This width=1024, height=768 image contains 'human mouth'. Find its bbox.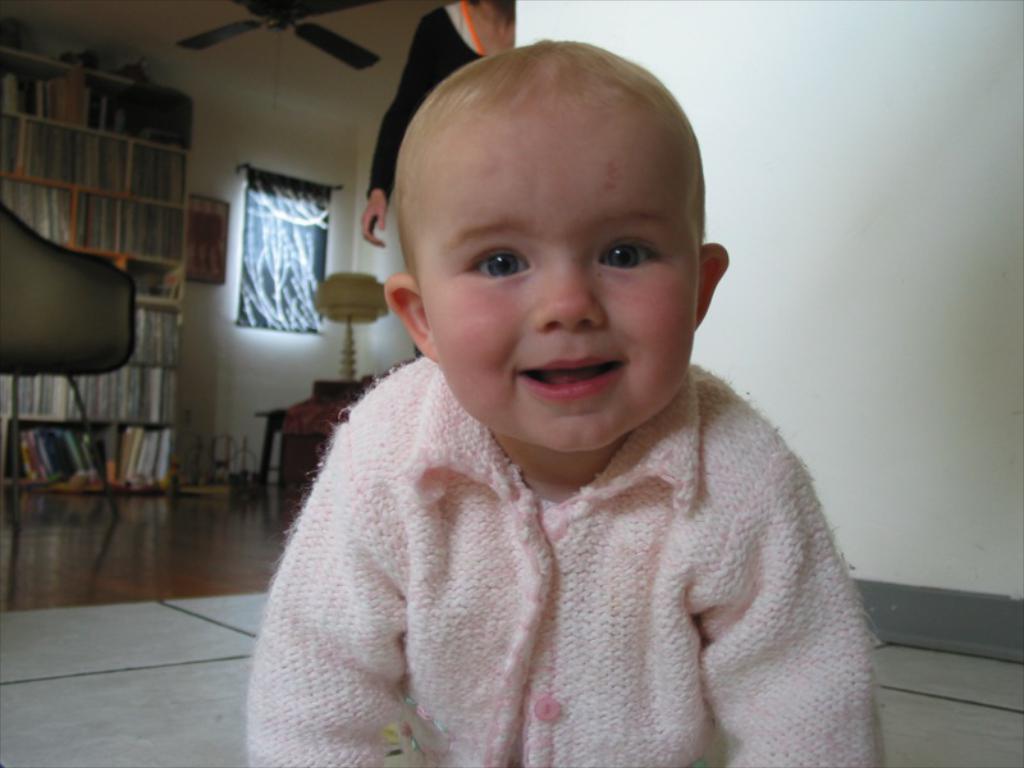
pyautogui.locateOnScreen(515, 349, 632, 399).
